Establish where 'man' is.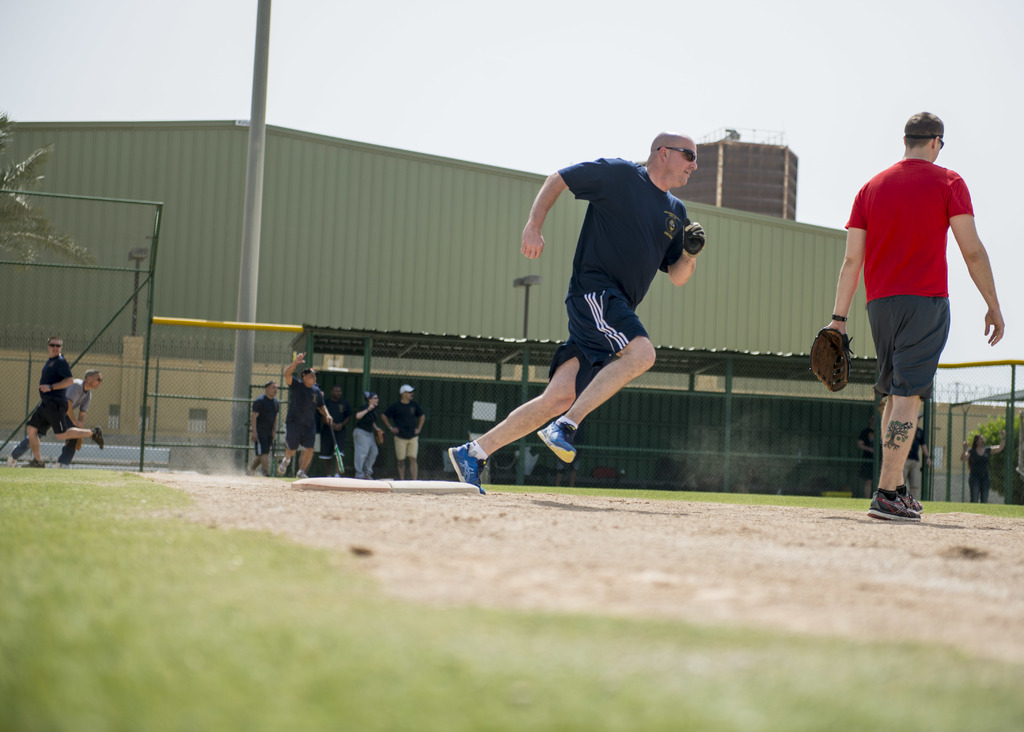
Established at [23, 338, 102, 465].
